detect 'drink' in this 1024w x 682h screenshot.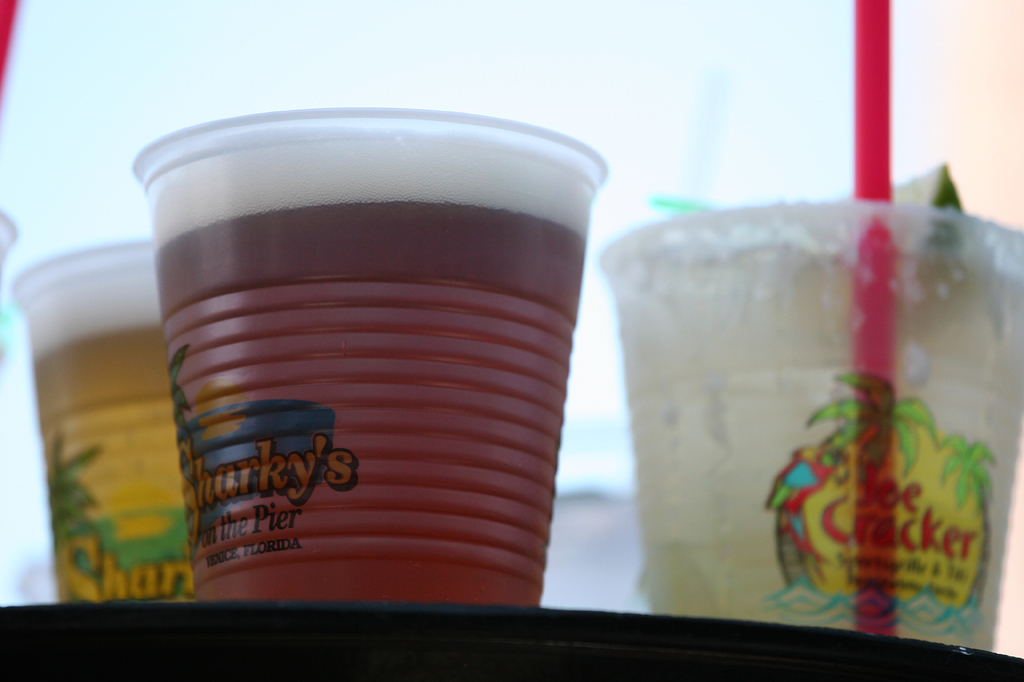
Detection: box(132, 127, 623, 626).
